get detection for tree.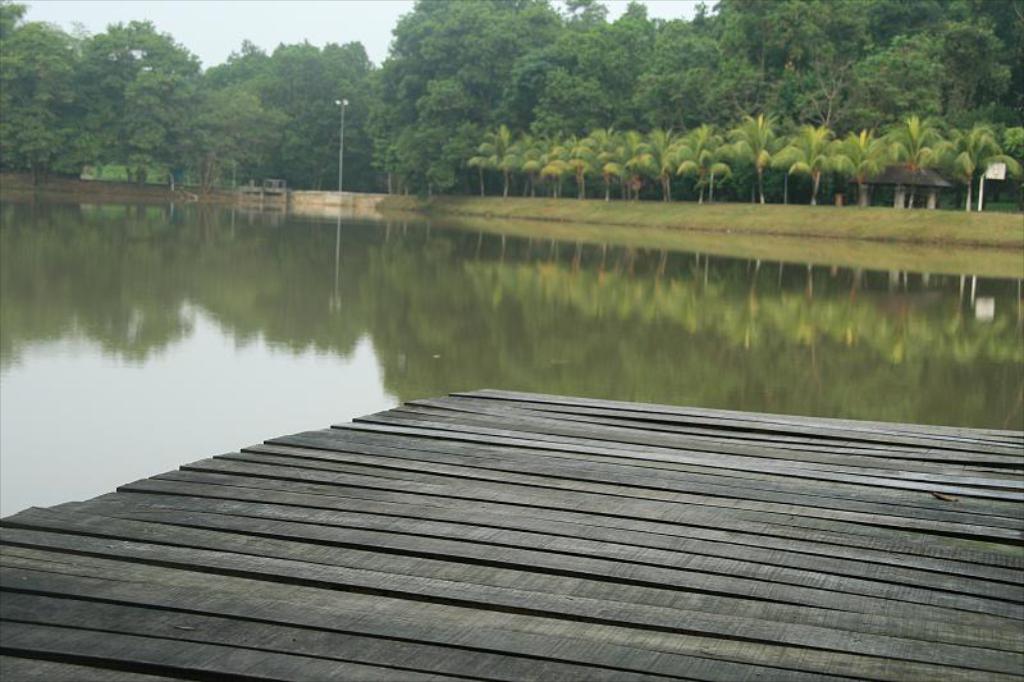
Detection: [997, 1, 1023, 138].
